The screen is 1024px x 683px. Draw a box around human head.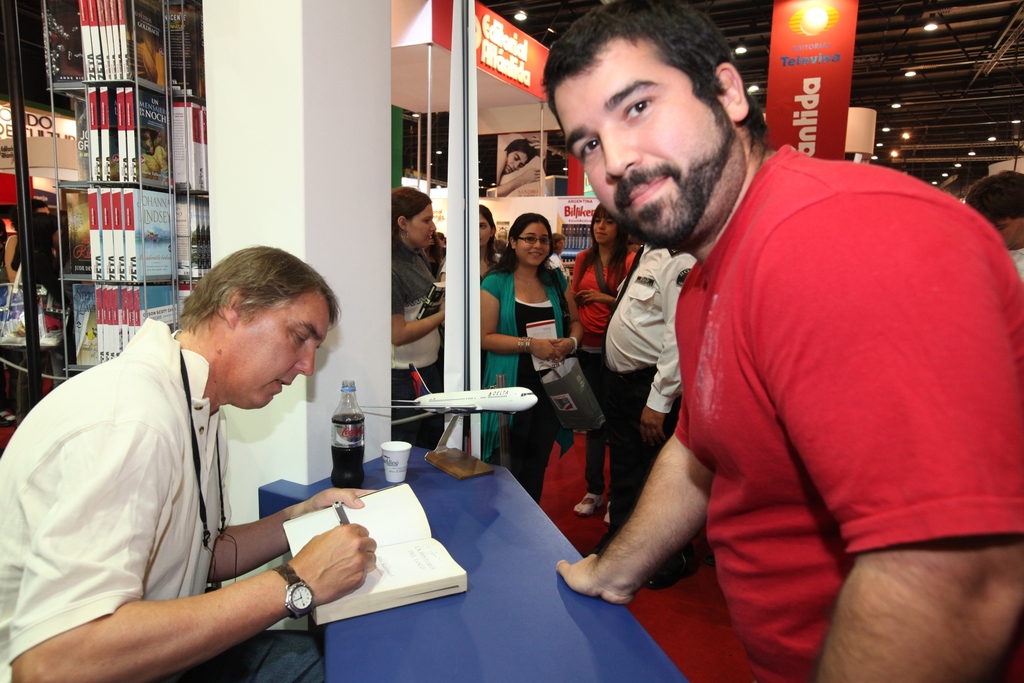
region(554, 230, 564, 250).
